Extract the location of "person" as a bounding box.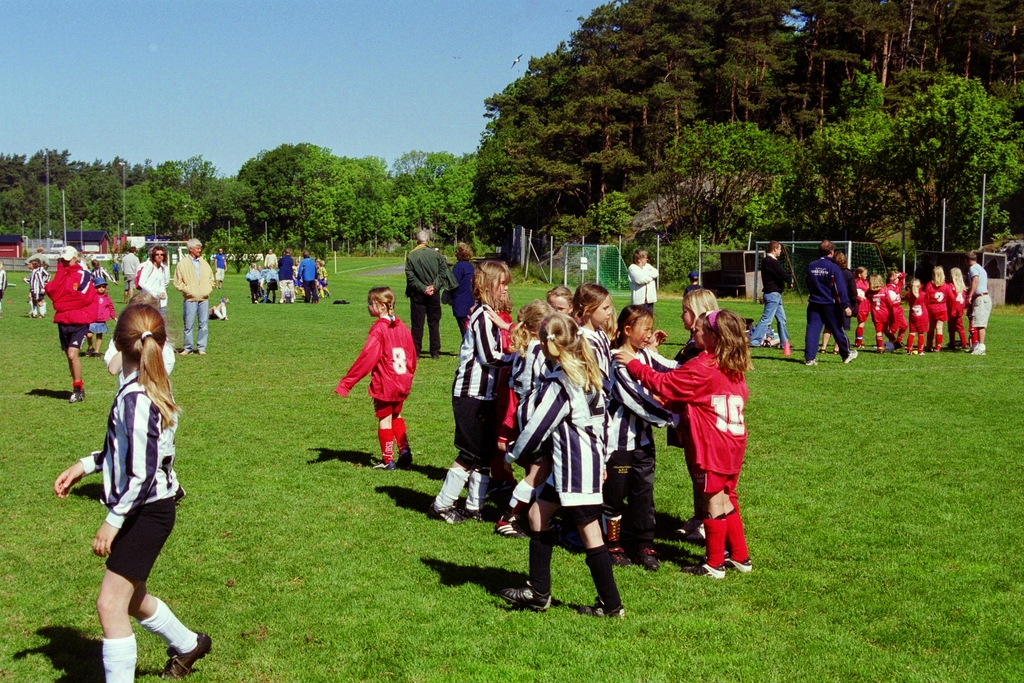
l=924, t=263, r=963, b=347.
